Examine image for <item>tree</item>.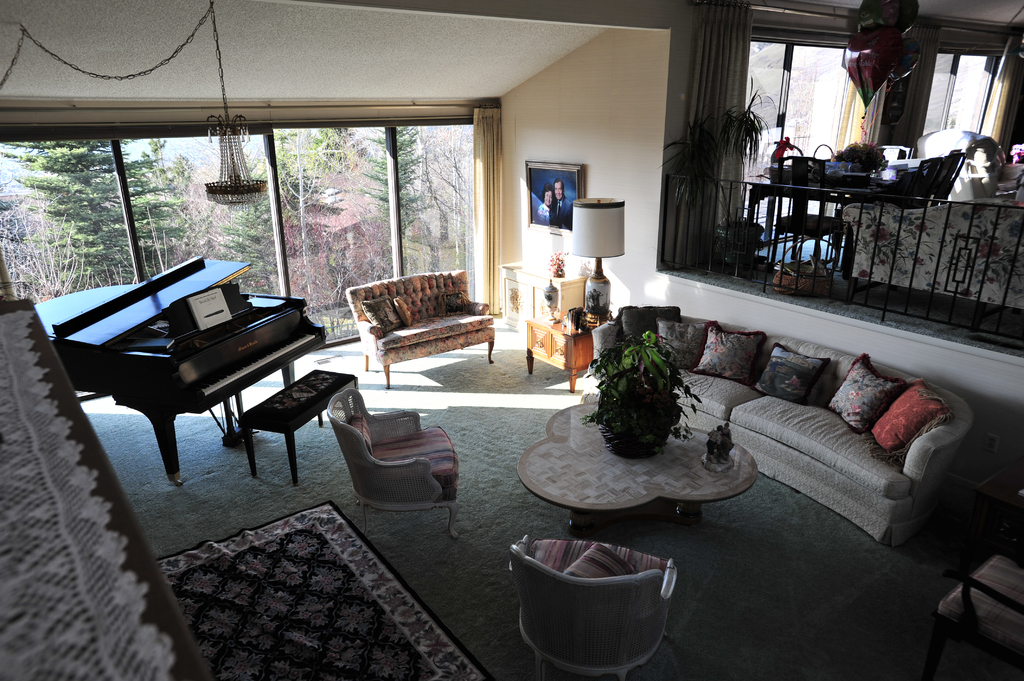
Examination result: select_region(8, 125, 188, 303).
